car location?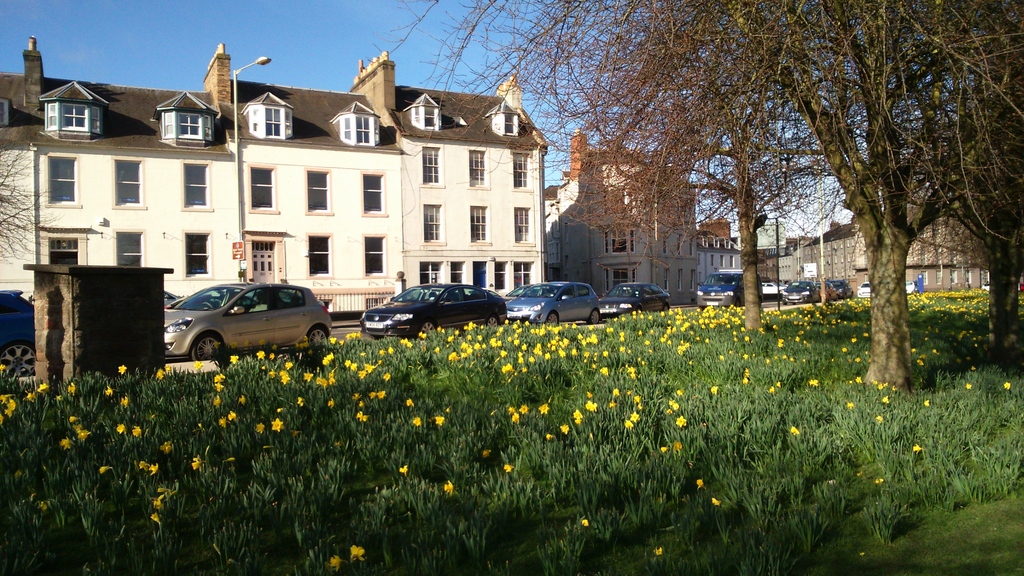
0/286/37/380
